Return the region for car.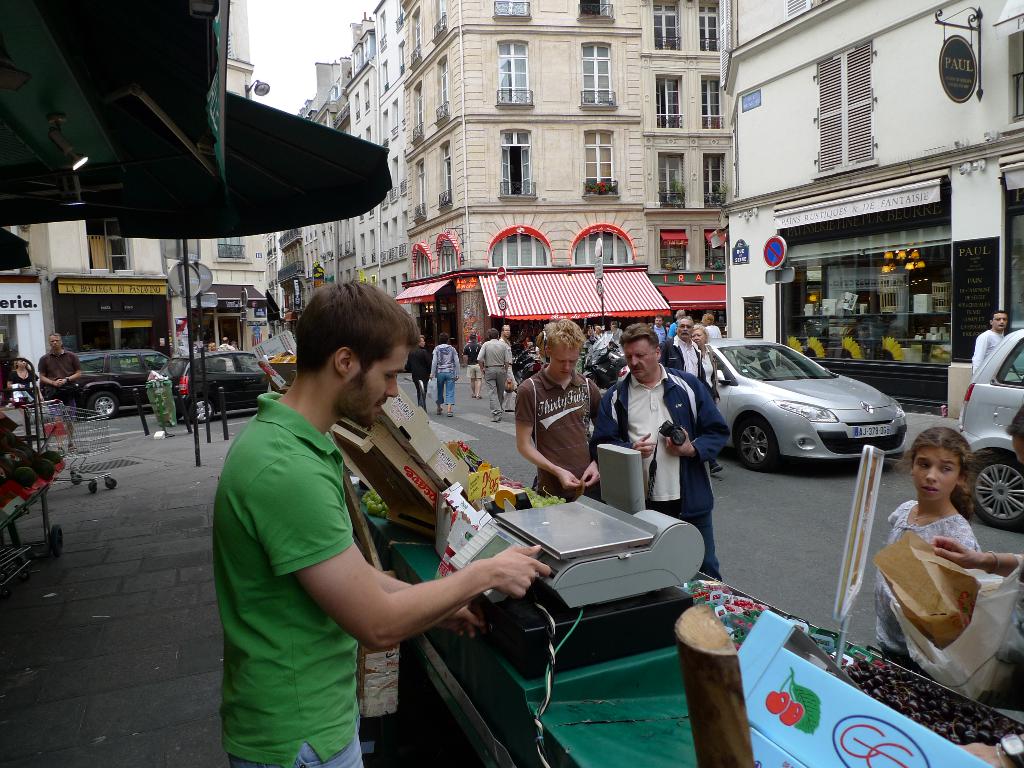
{"left": 954, "top": 323, "right": 1023, "bottom": 529}.
